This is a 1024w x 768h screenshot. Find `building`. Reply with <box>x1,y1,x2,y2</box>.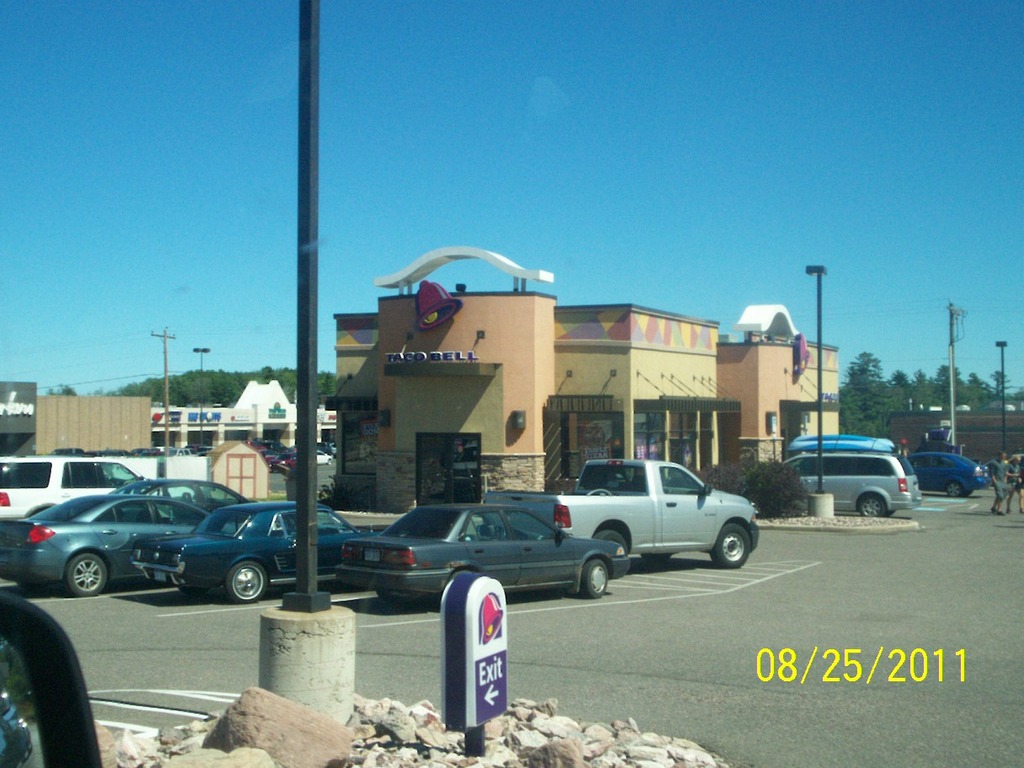
<box>885,407,1023,472</box>.
